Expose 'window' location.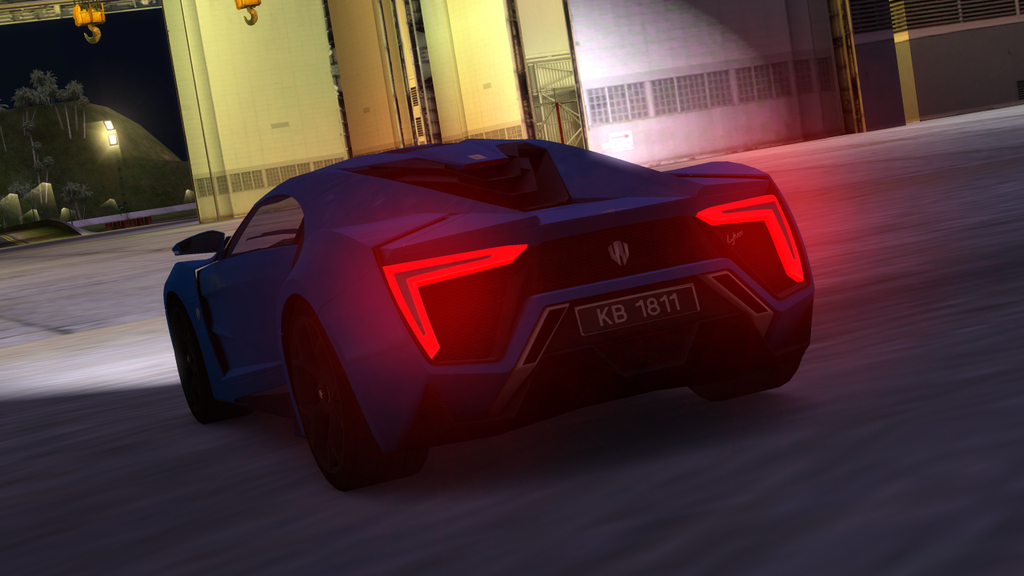
Exposed at <region>226, 191, 307, 259</region>.
